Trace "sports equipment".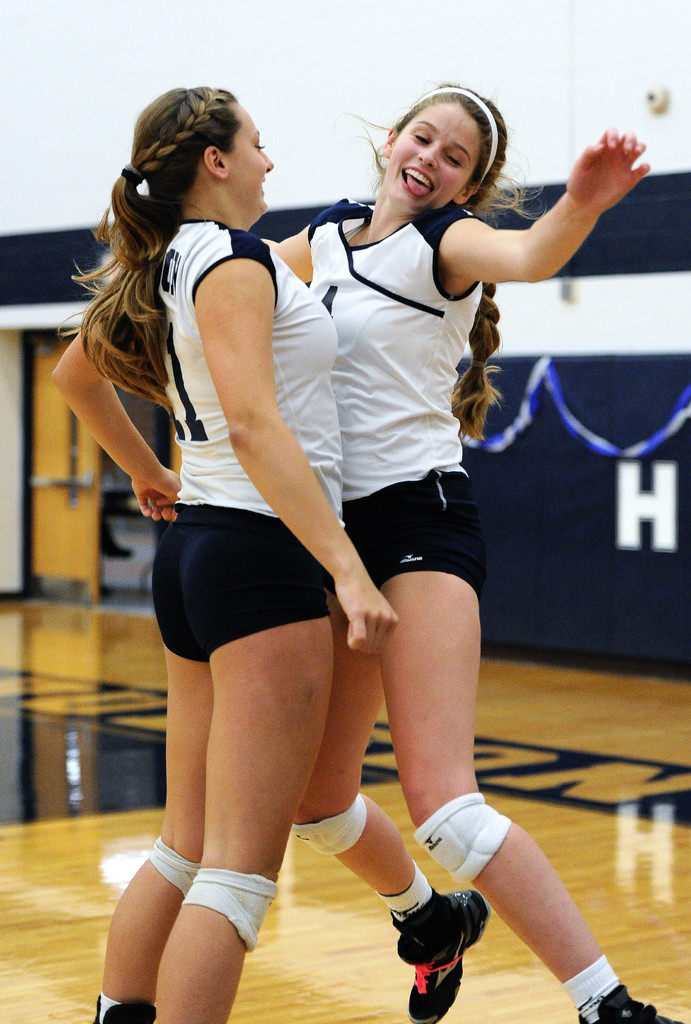
Traced to locate(411, 794, 530, 884).
